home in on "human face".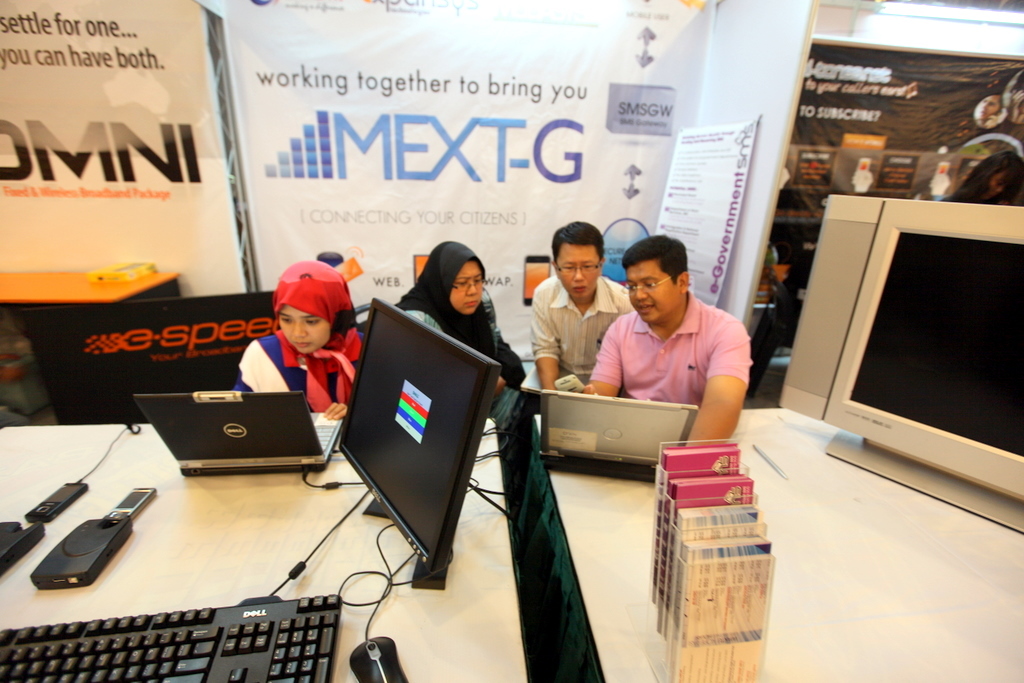
Homed in at x1=621, y1=263, x2=677, y2=328.
